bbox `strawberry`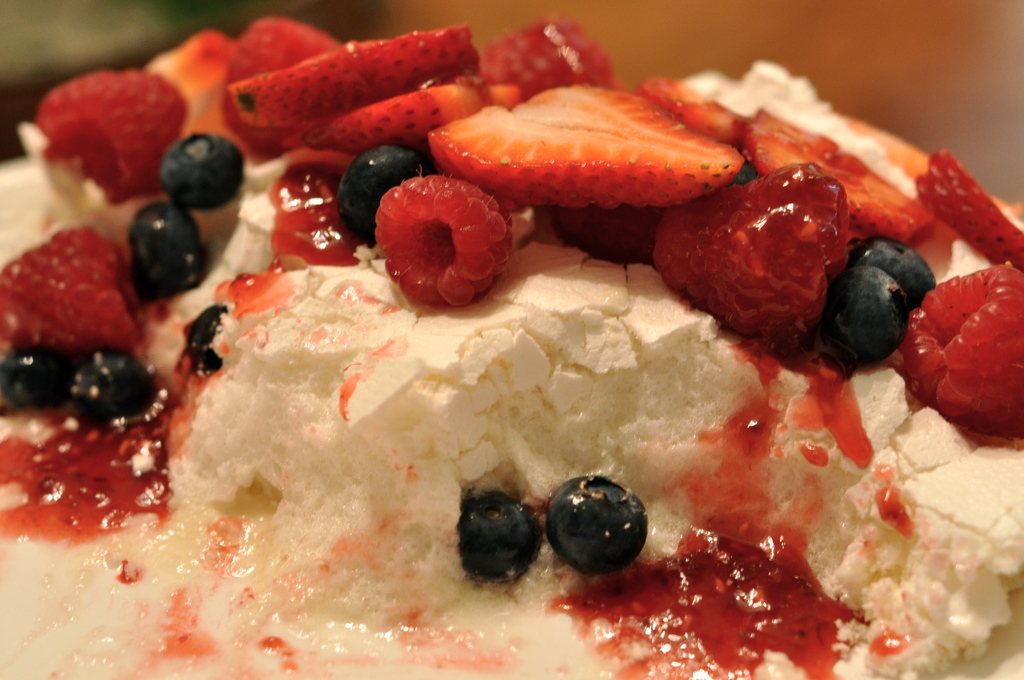
l=426, t=75, r=738, b=217
